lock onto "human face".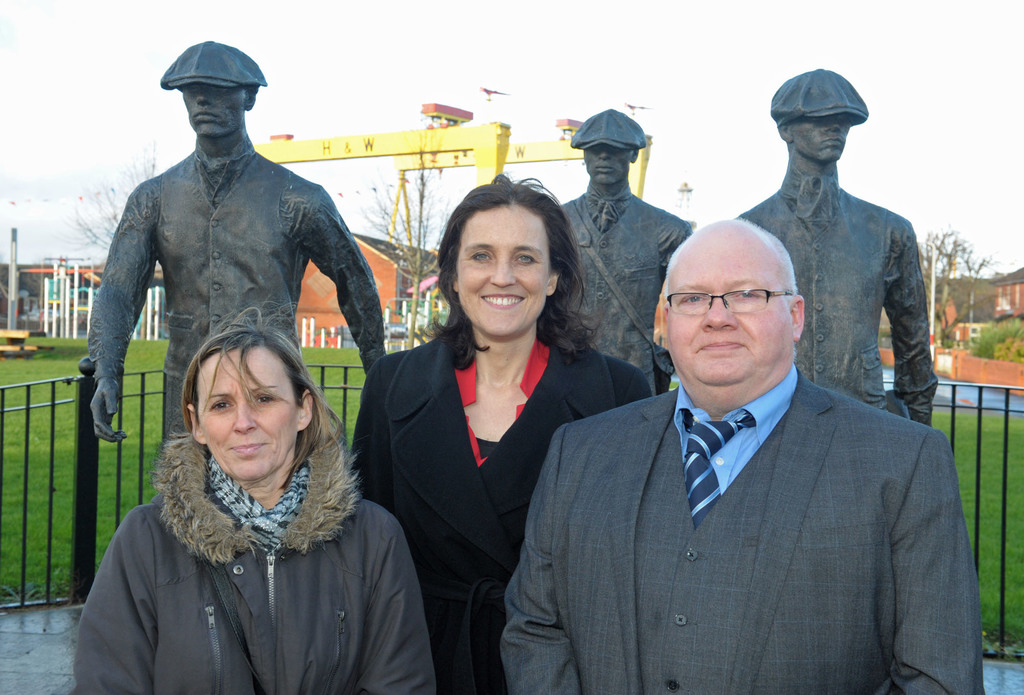
Locked: pyautogui.locateOnScreen(457, 205, 557, 337).
